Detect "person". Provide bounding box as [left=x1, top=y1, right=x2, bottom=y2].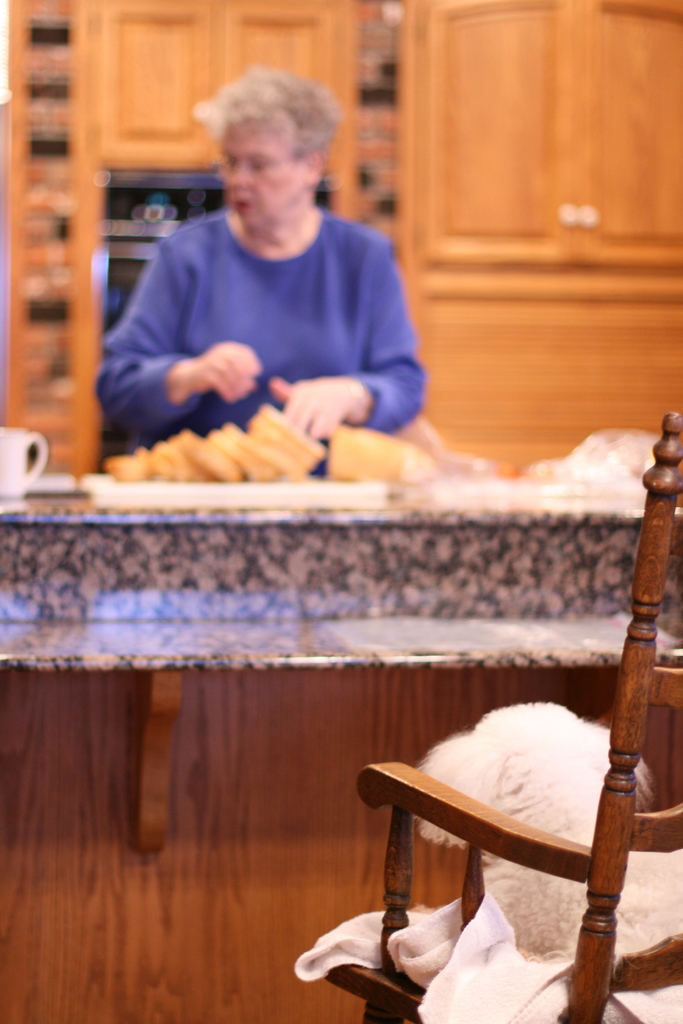
[left=95, top=60, right=429, bottom=478].
